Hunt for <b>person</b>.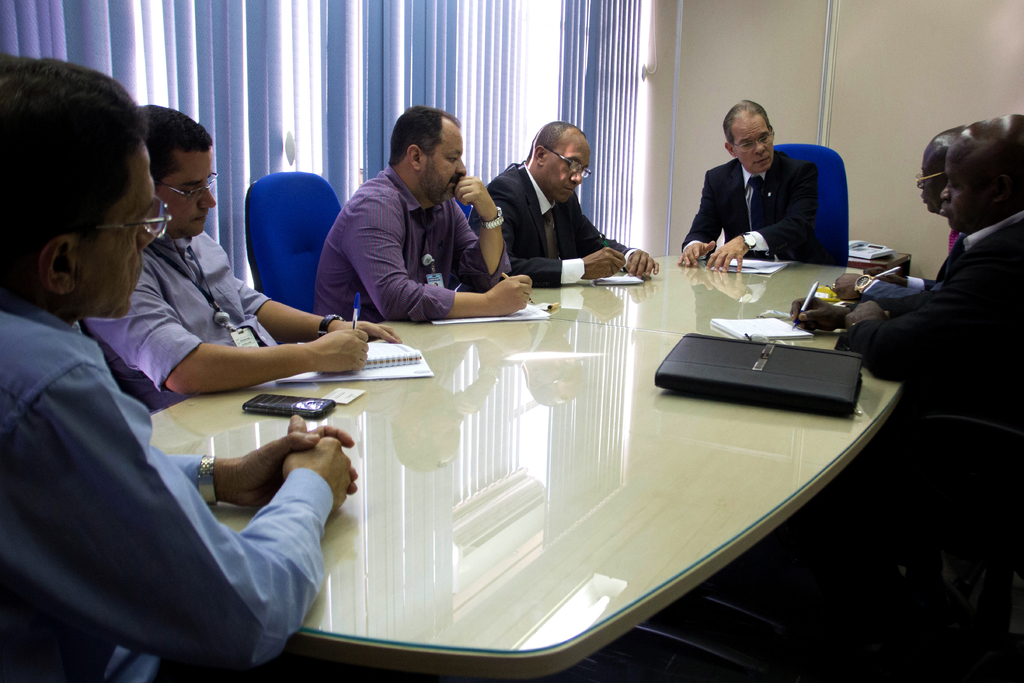
Hunted down at l=0, t=58, r=356, b=682.
